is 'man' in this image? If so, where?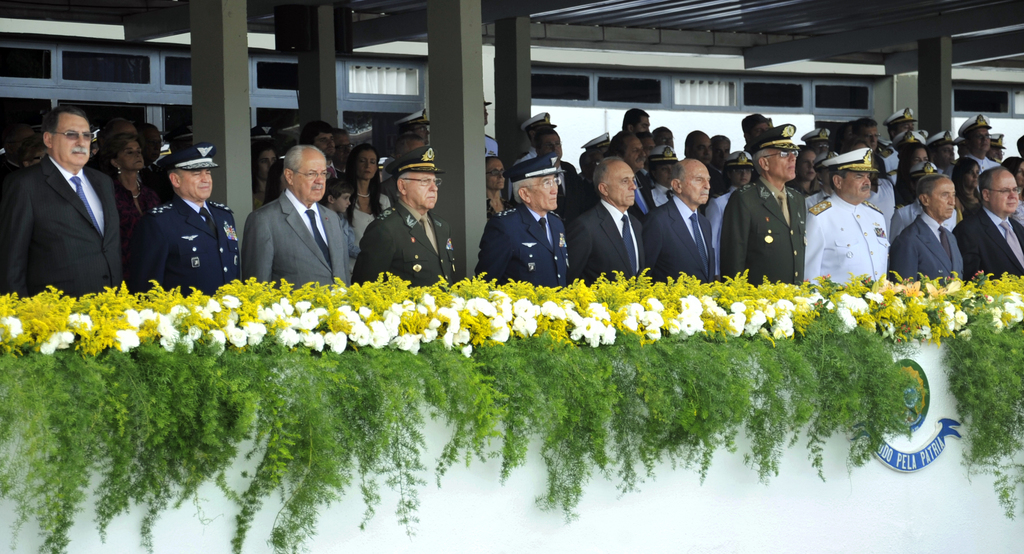
Yes, at <region>475, 156, 572, 292</region>.
